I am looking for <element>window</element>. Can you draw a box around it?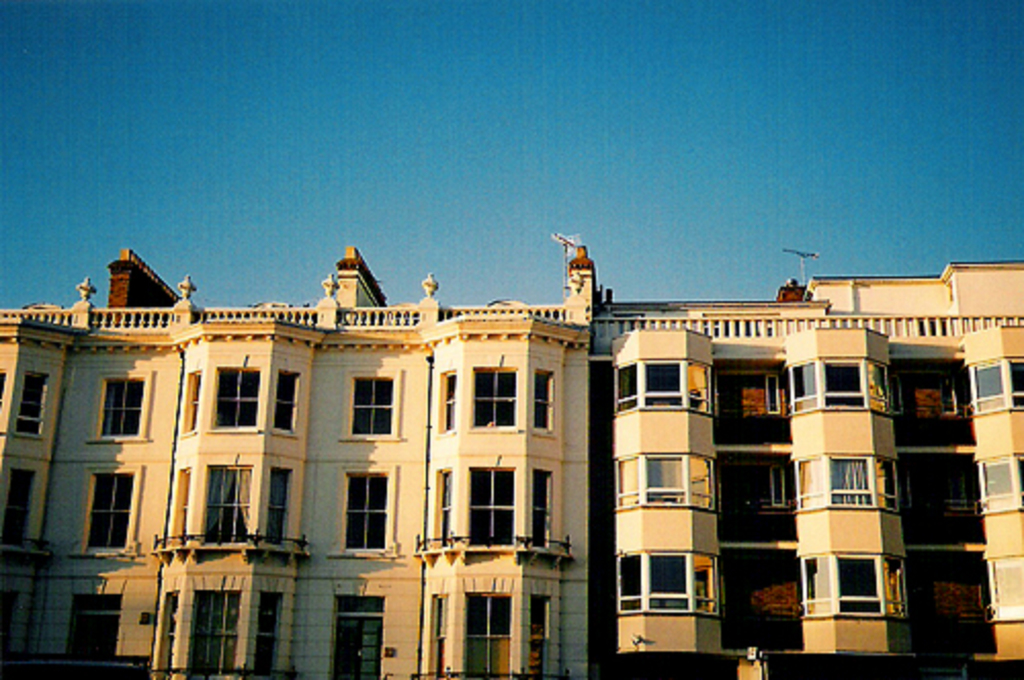
Sure, the bounding box is locate(0, 465, 35, 541).
